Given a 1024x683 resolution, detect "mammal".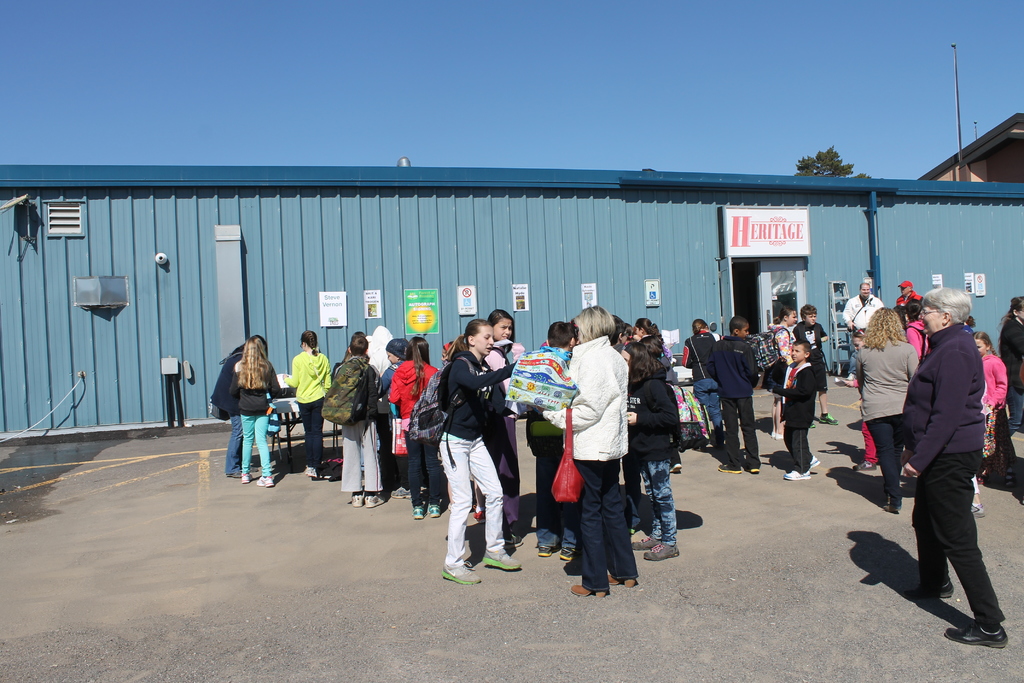
crop(996, 292, 1023, 459).
